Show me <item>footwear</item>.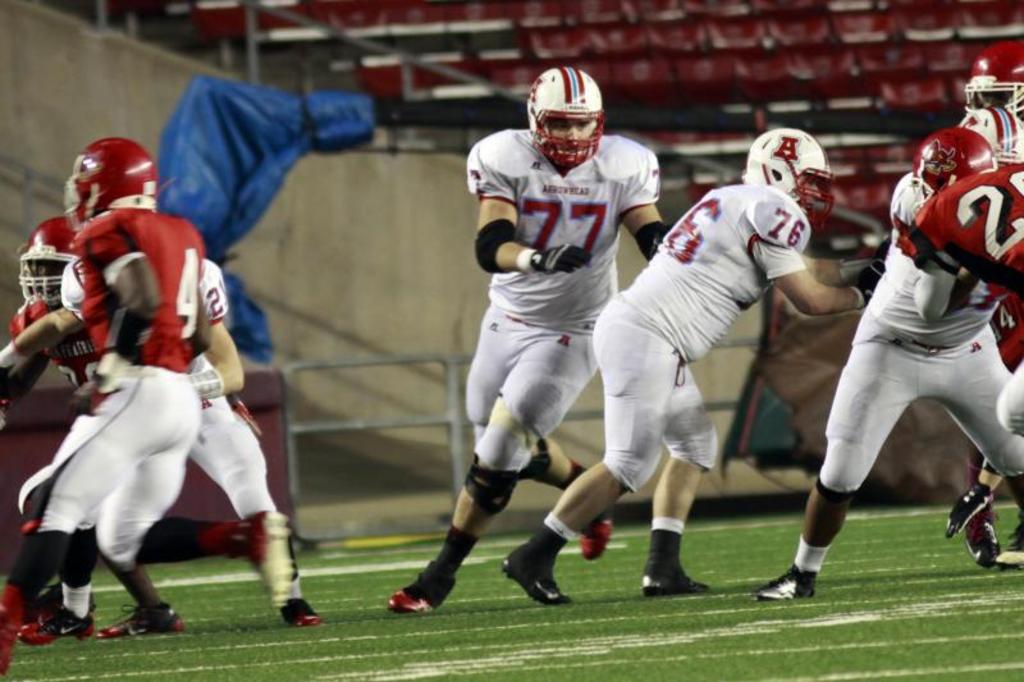
<item>footwear</item> is here: (left=495, top=543, right=581, bottom=612).
